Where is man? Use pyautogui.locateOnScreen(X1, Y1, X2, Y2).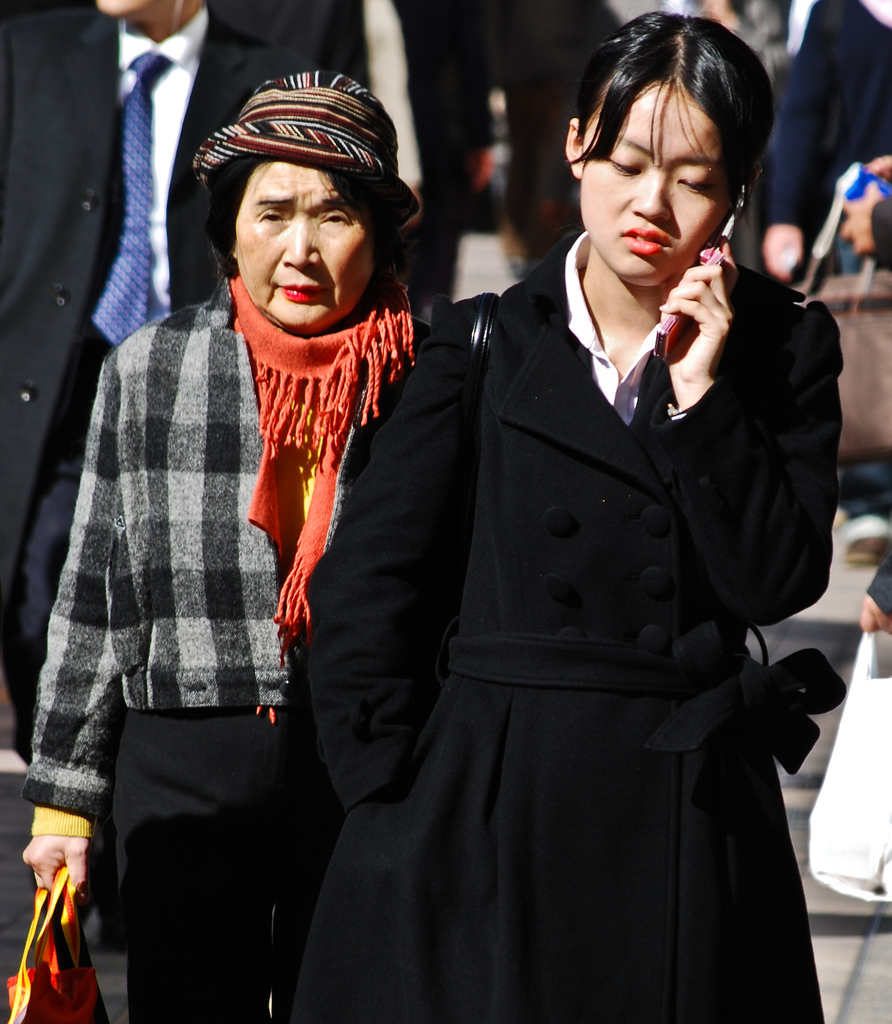
pyautogui.locateOnScreen(680, 0, 792, 60).
